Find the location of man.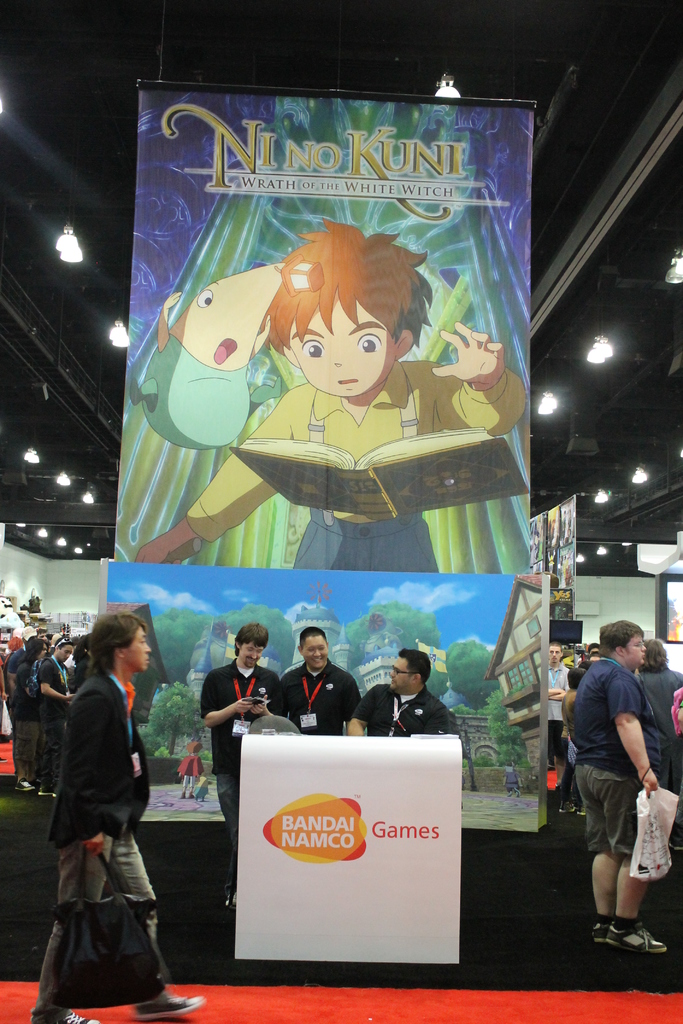
Location: select_region(360, 650, 461, 736).
